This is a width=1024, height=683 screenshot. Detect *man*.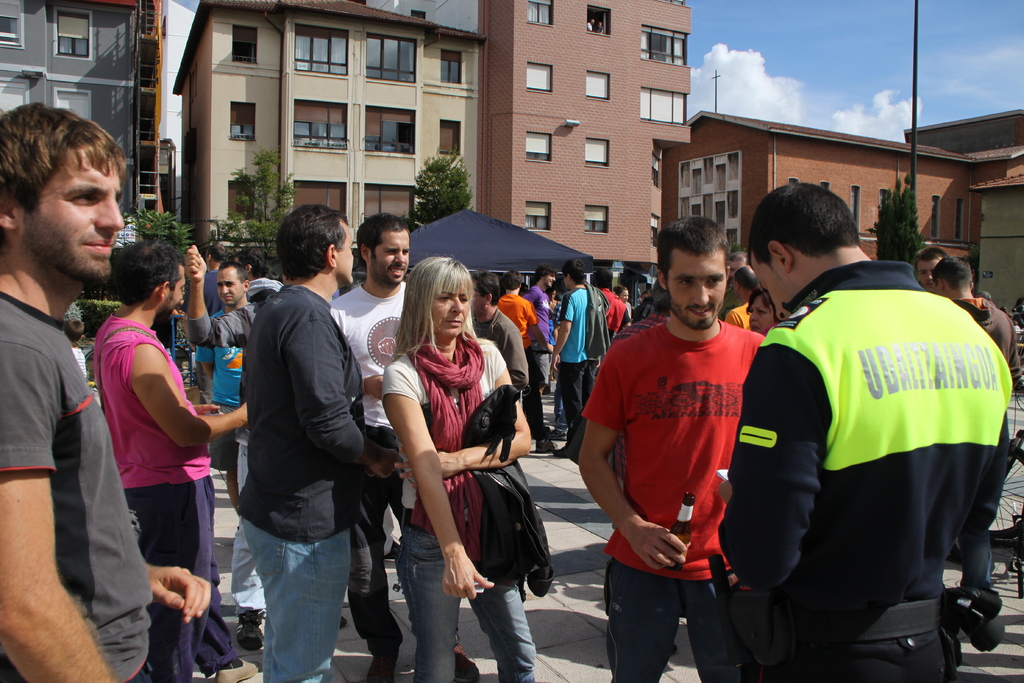
239,201,374,682.
